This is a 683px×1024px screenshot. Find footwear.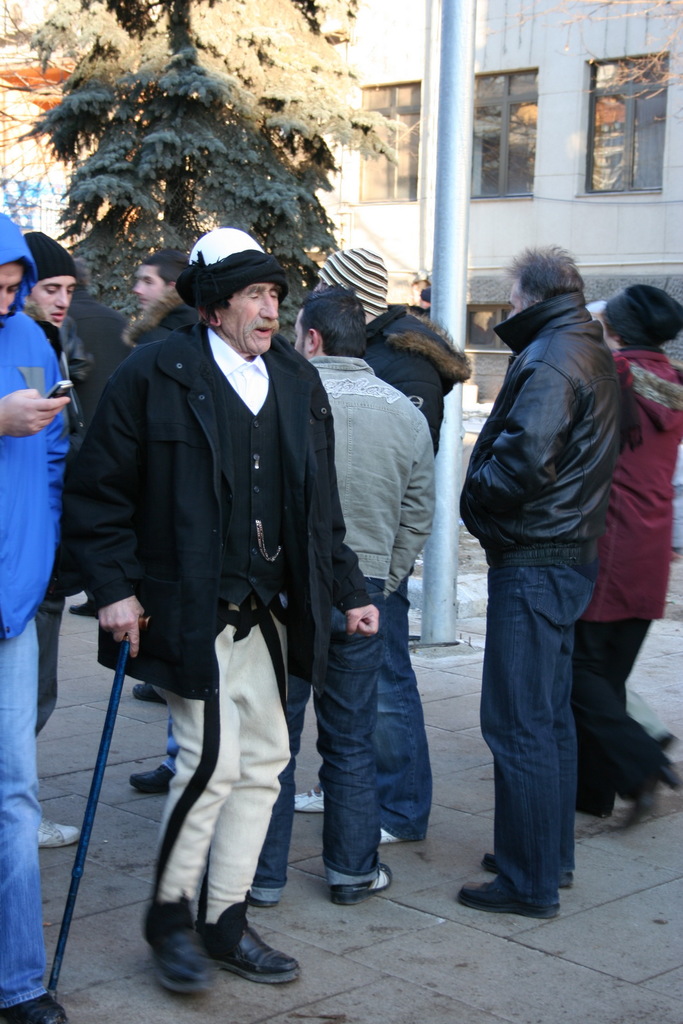
Bounding box: 0:993:70:1023.
